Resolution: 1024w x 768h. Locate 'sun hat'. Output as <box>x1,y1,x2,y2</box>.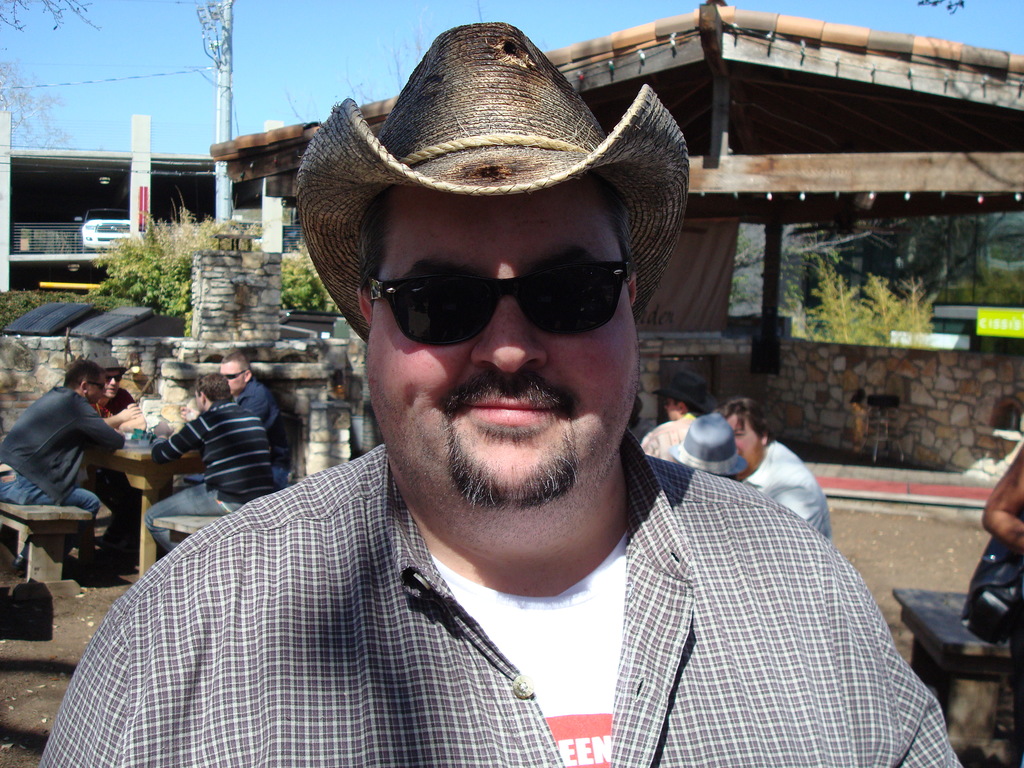
<box>668,412,748,488</box>.
